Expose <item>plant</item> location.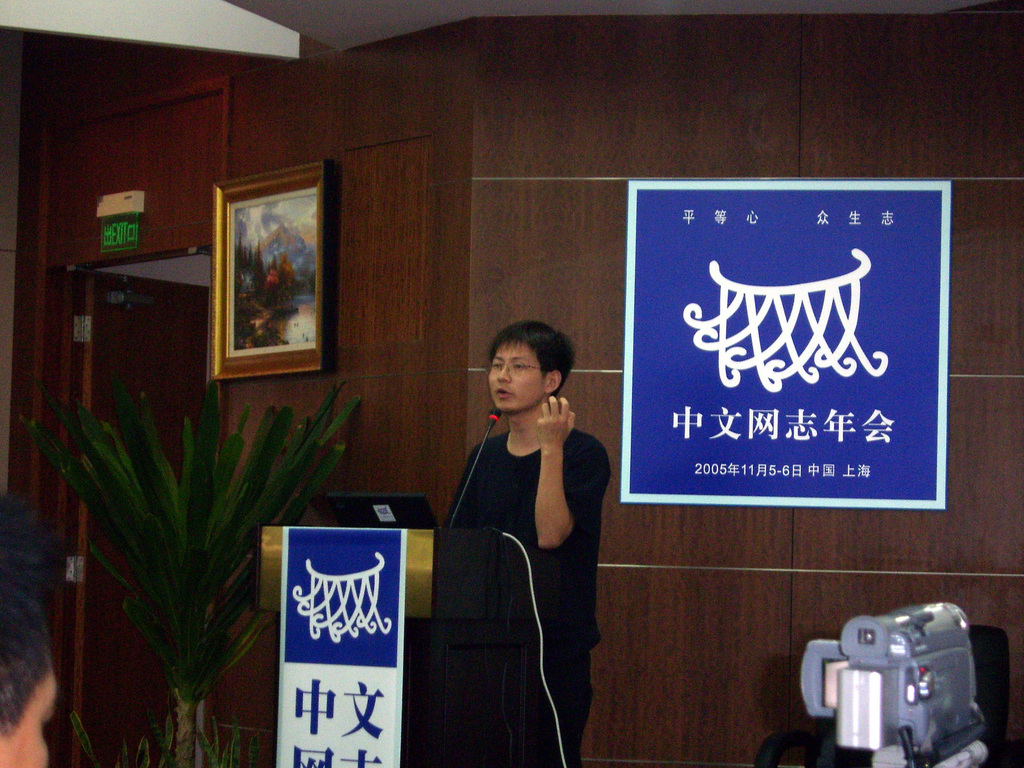
Exposed at BBox(51, 378, 309, 746).
